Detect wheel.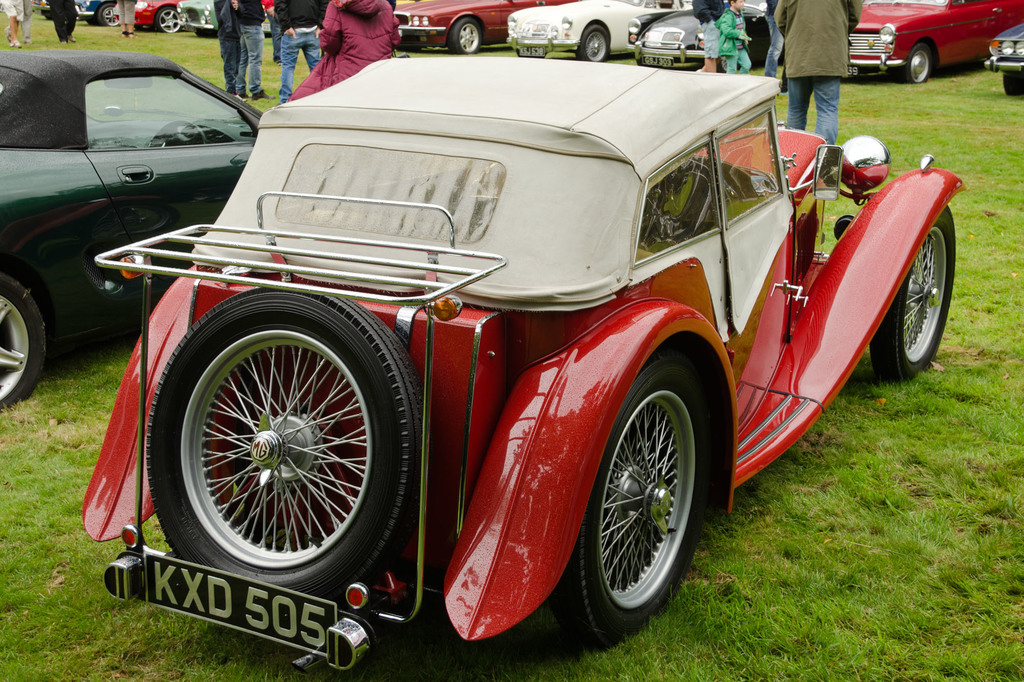
Detected at bbox=(152, 6, 186, 35).
